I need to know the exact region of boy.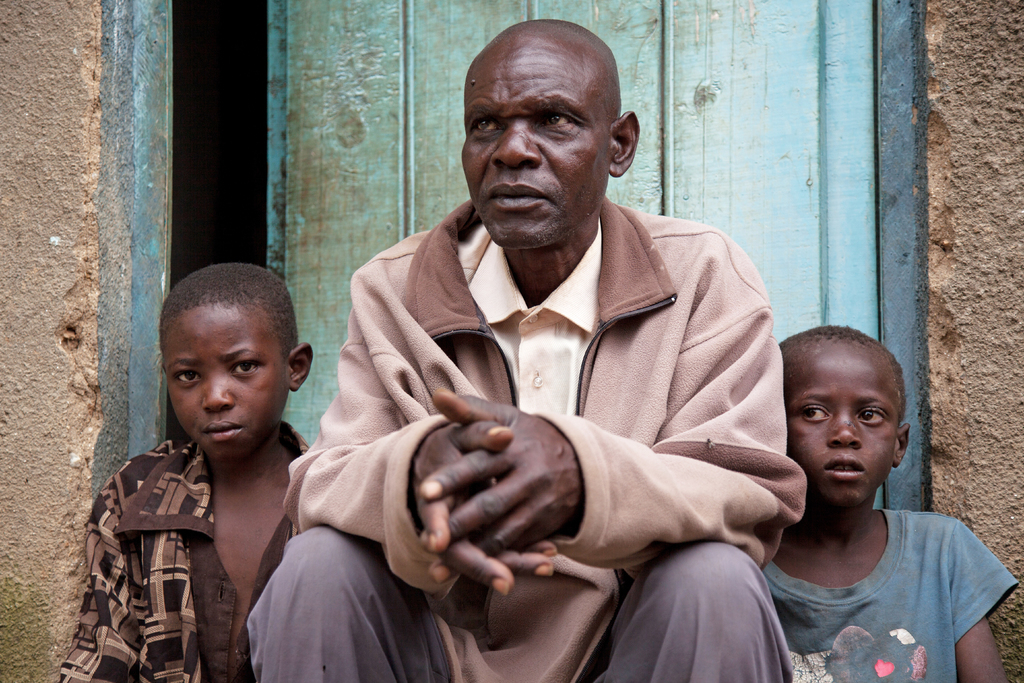
Region: rect(765, 325, 1020, 682).
